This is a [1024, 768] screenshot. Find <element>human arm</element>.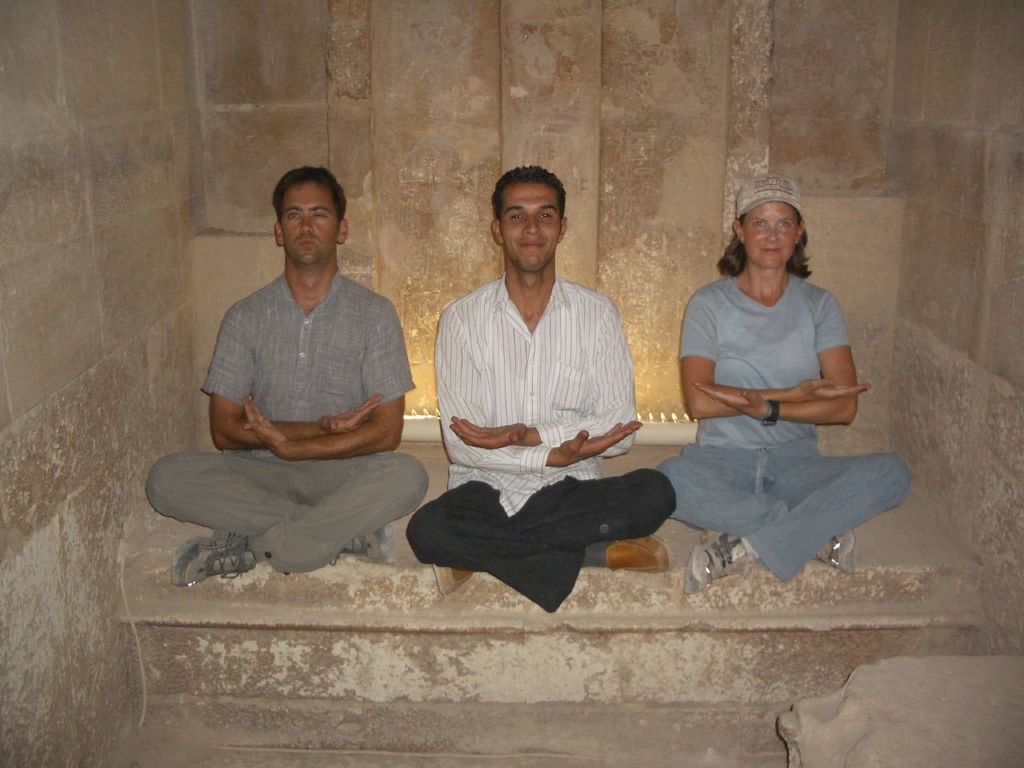
Bounding box: detection(691, 290, 871, 433).
